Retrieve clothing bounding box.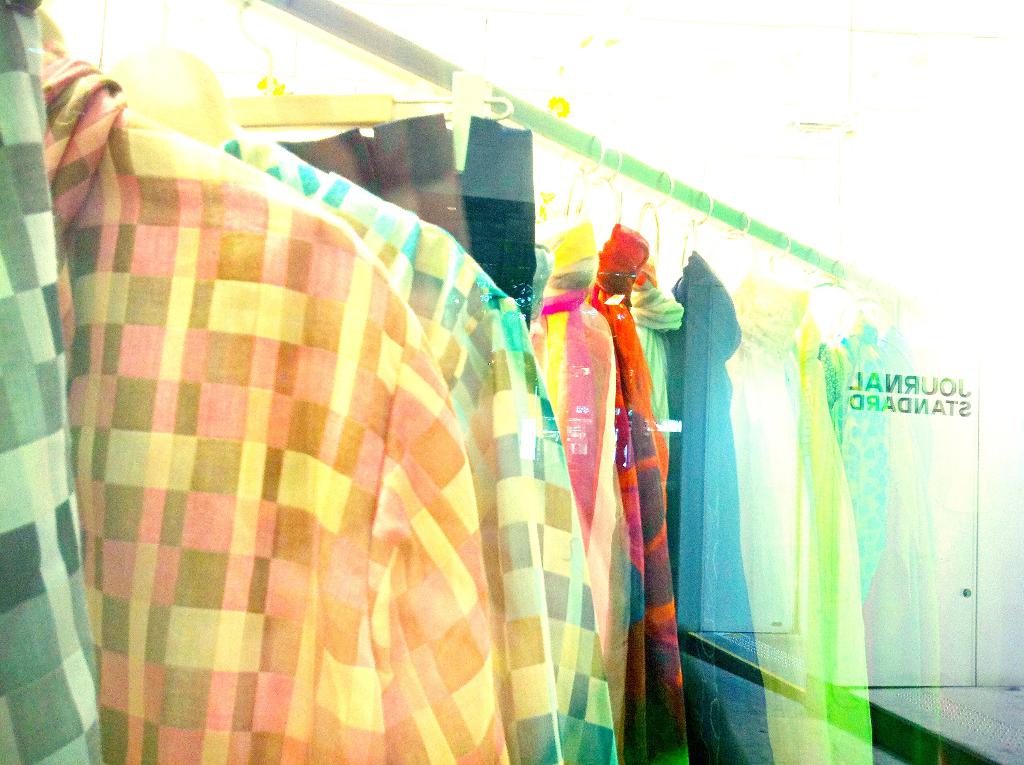
Bounding box: (0, 0, 111, 764).
